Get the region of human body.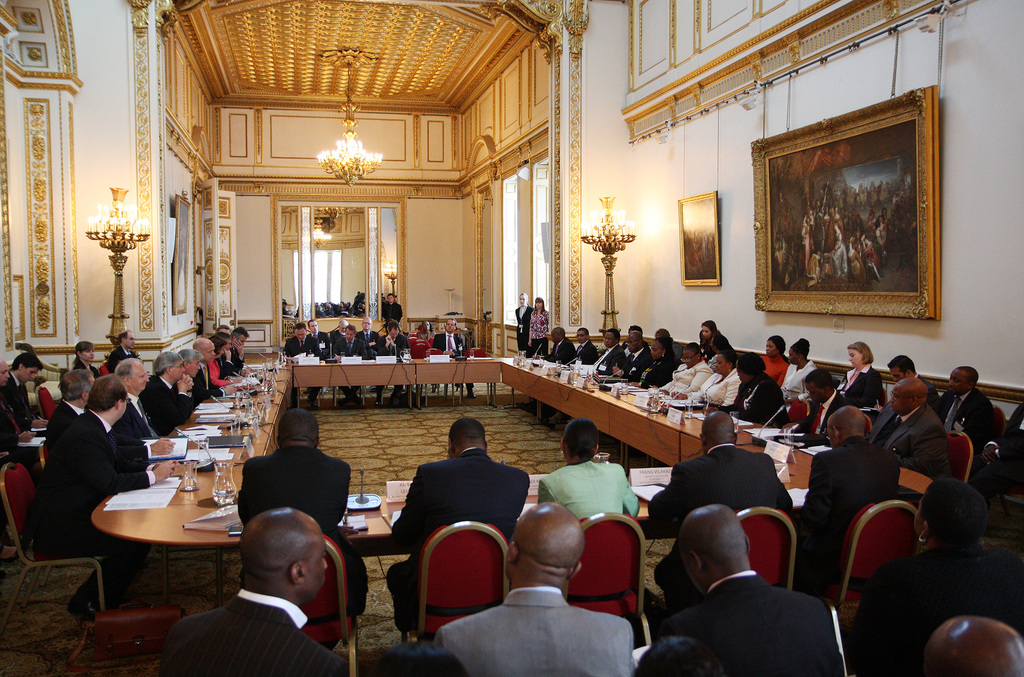
934,360,993,485.
